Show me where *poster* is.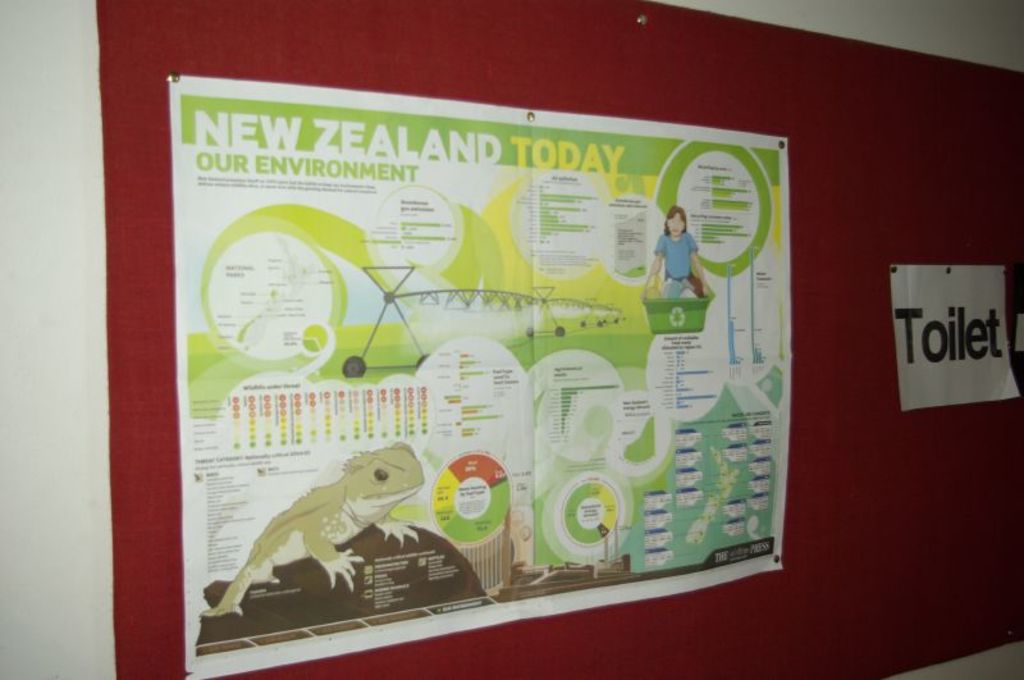
*poster* is at l=160, t=77, r=791, b=679.
